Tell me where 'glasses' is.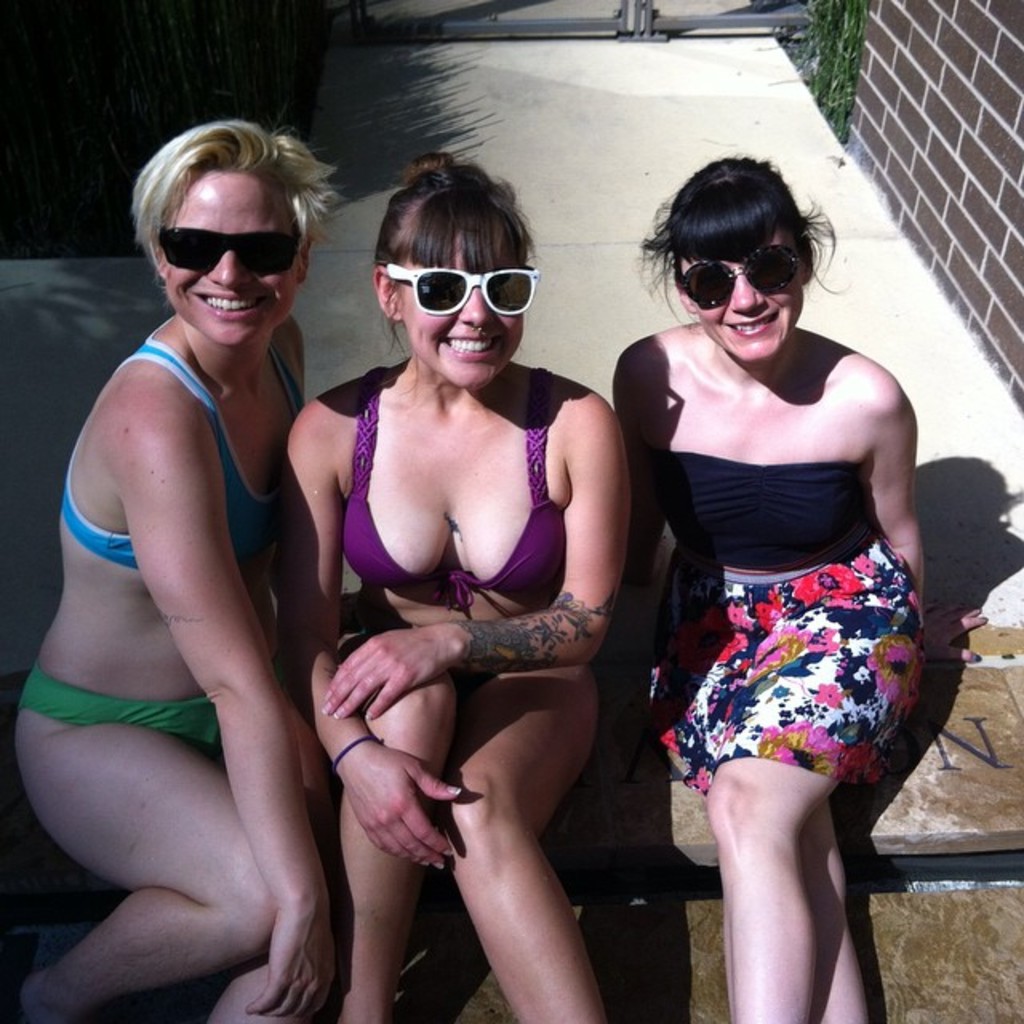
'glasses' is at <box>157,224,315,277</box>.
